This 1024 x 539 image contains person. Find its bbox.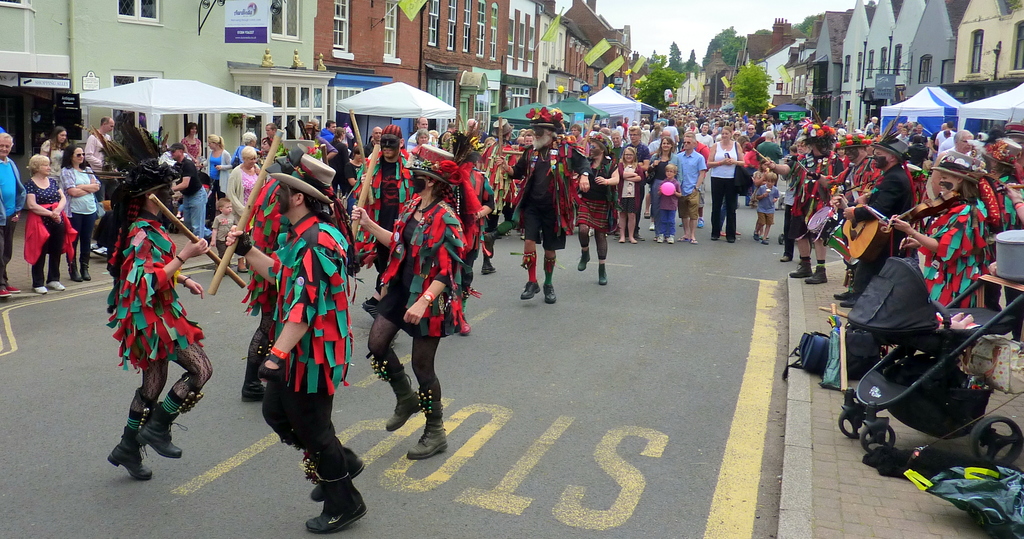
rect(659, 164, 678, 243).
